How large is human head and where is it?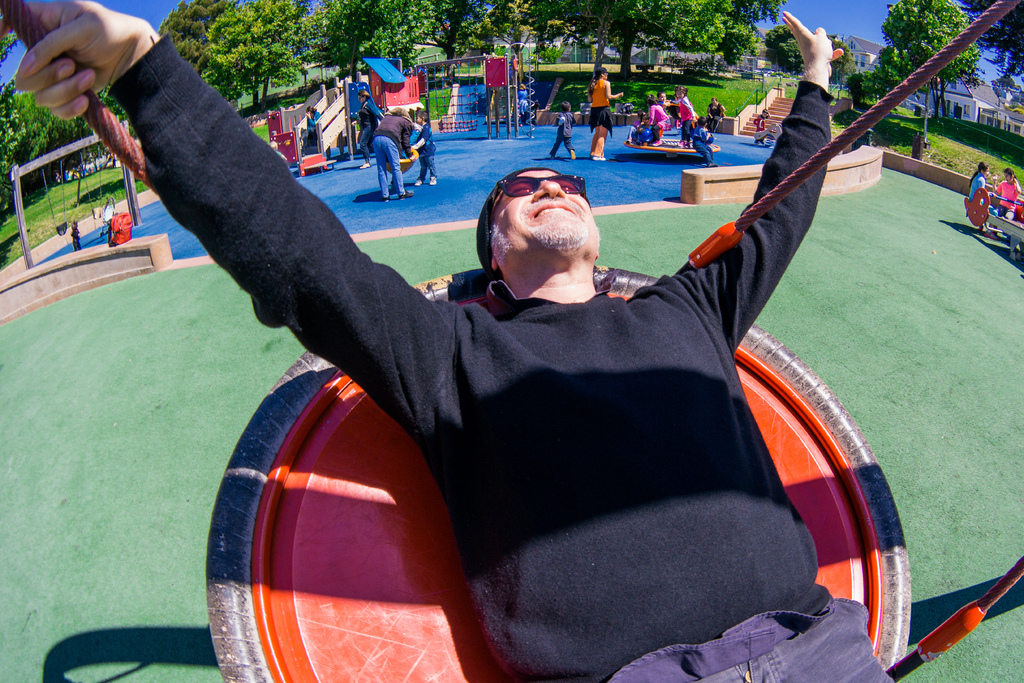
Bounding box: [x1=415, y1=110, x2=427, y2=124].
